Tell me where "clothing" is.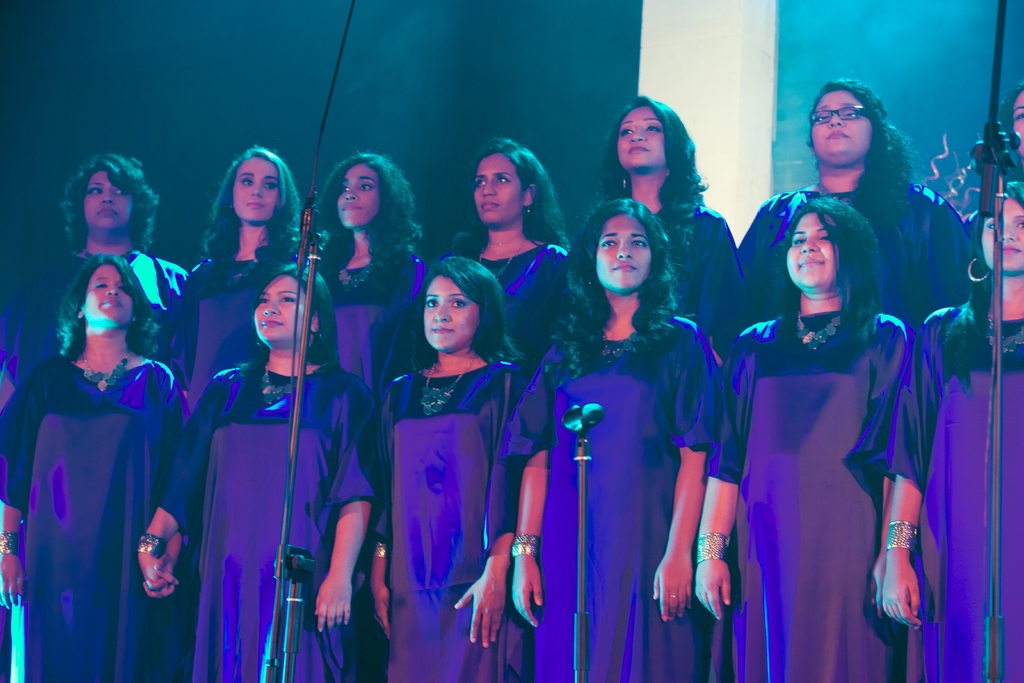
"clothing" is at x1=446 y1=228 x2=569 y2=375.
